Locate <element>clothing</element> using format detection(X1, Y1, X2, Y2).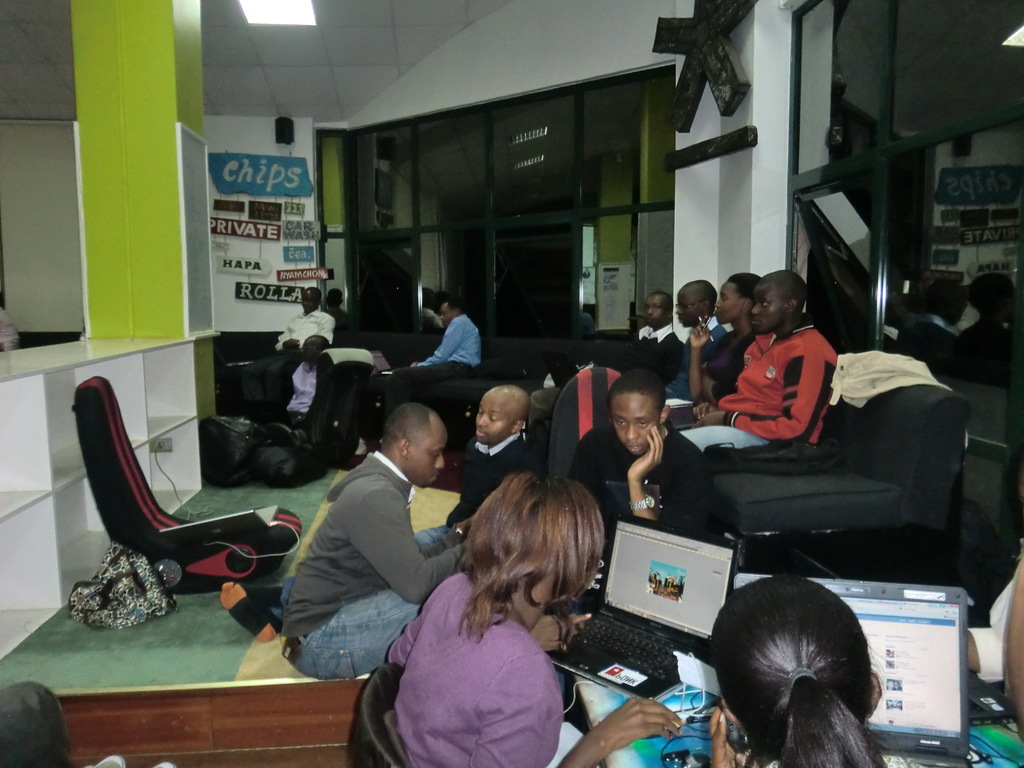
detection(365, 582, 593, 754).
